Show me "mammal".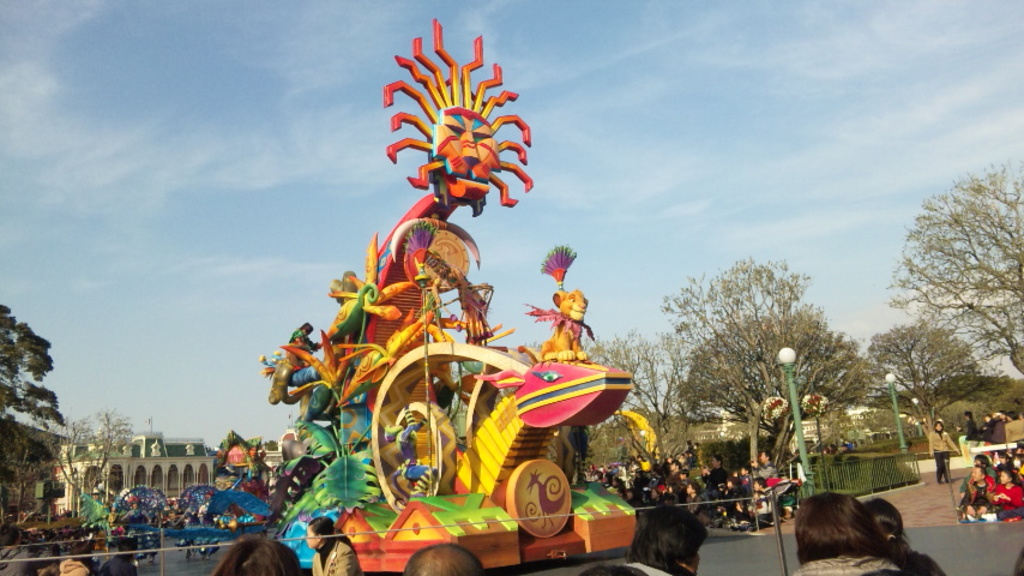
"mammal" is here: [x1=116, y1=494, x2=153, y2=562].
